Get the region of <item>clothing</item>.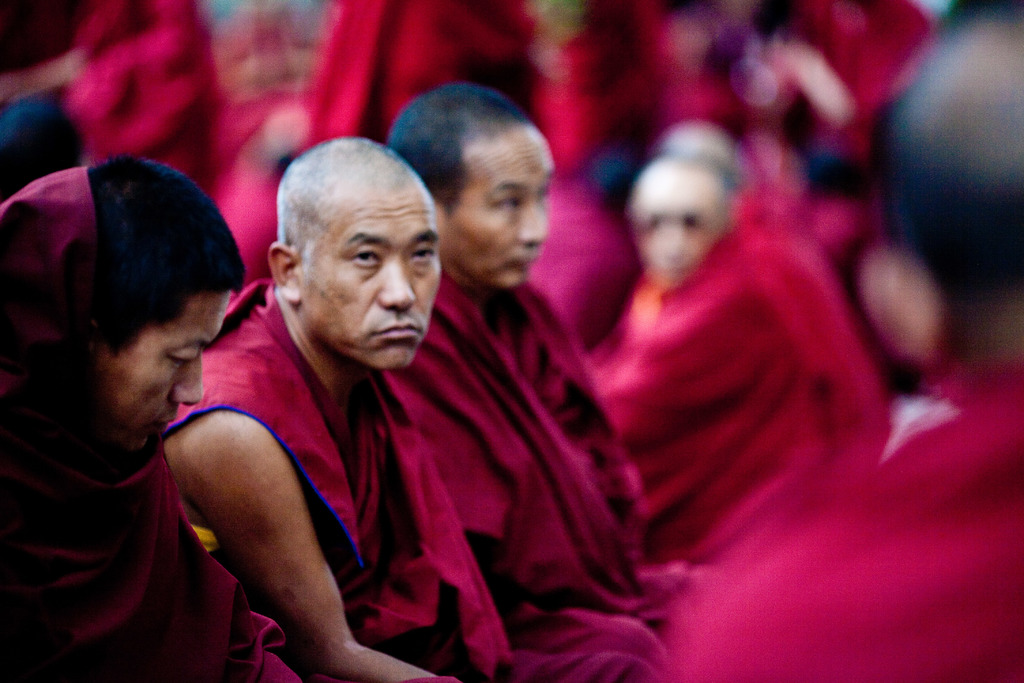
163:268:624:682.
